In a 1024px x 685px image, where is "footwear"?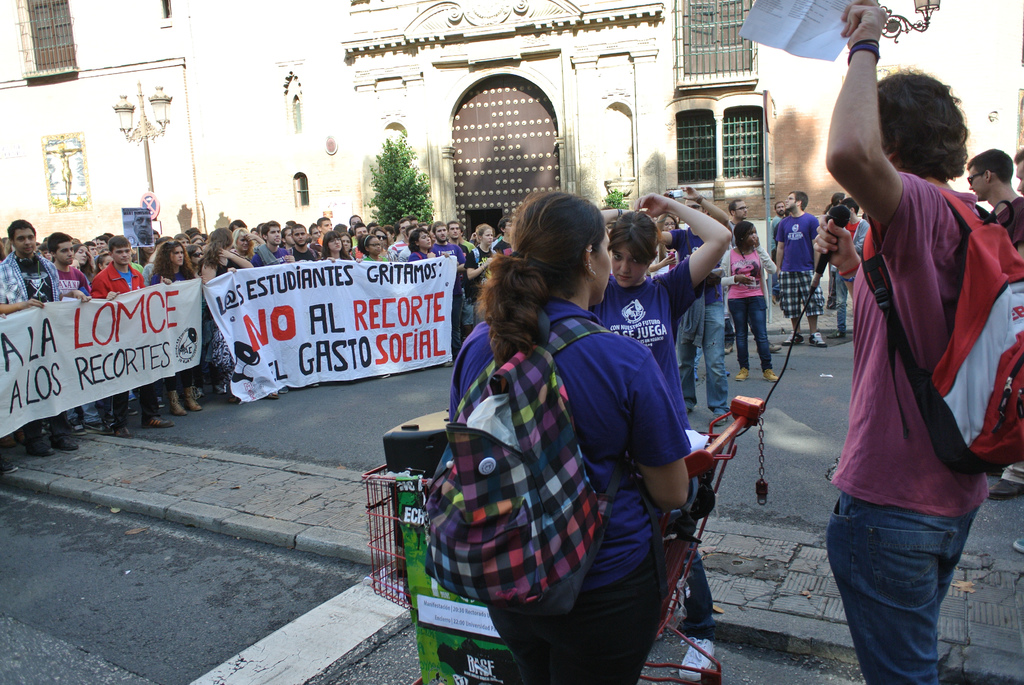
bbox=(721, 345, 733, 358).
